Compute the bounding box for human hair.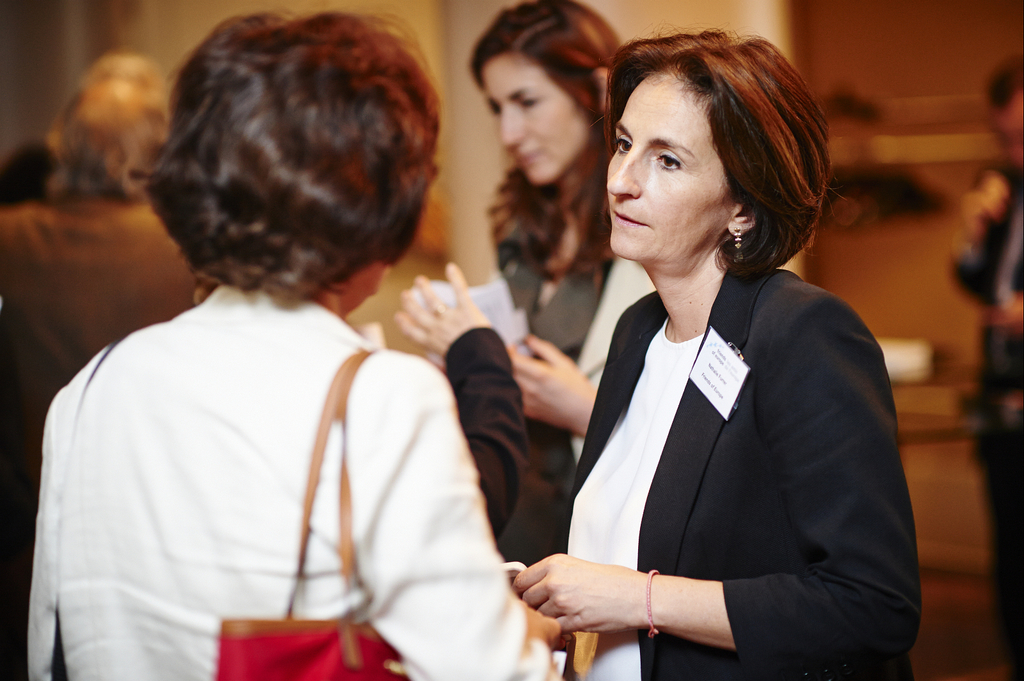
<bbox>598, 16, 841, 282</bbox>.
